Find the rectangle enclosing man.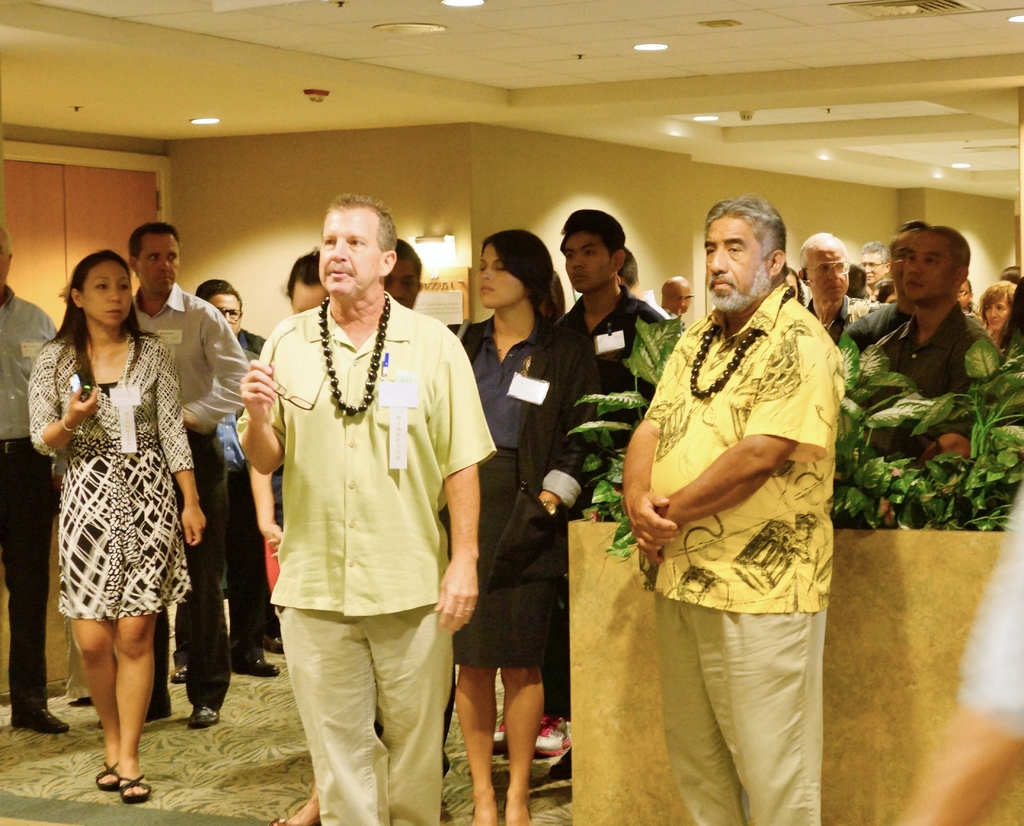
locate(660, 273, 693, 319).
